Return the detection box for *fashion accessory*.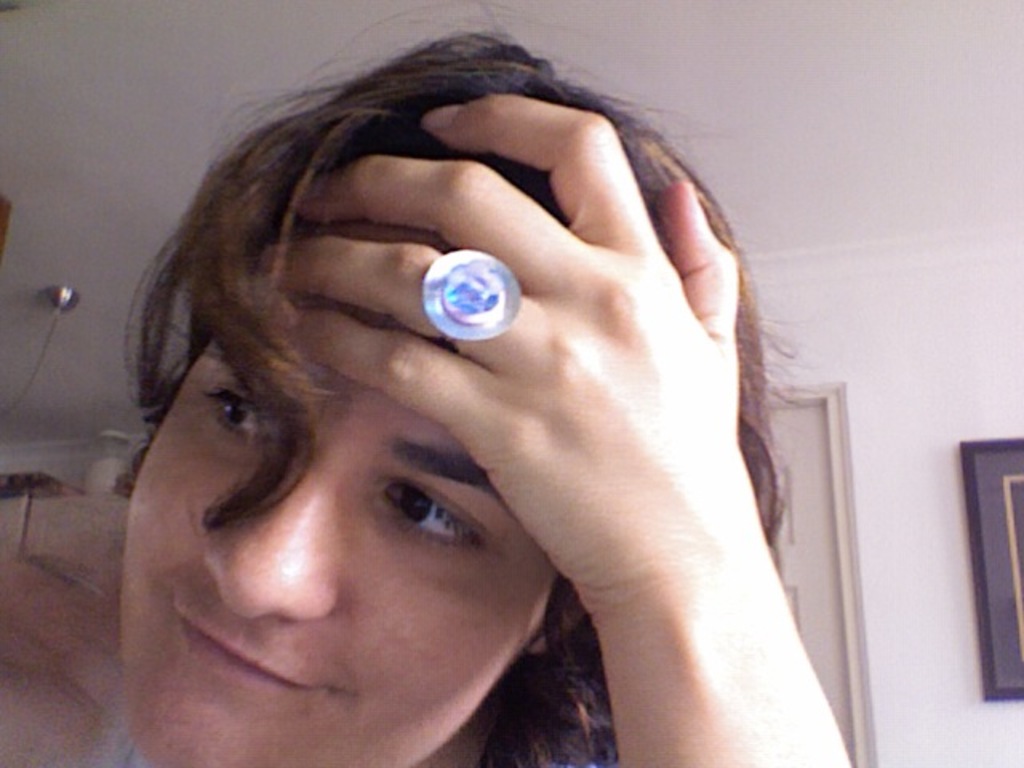
{"x1": 419, "y1": 248, "x2": 518, "y2": 334}.
